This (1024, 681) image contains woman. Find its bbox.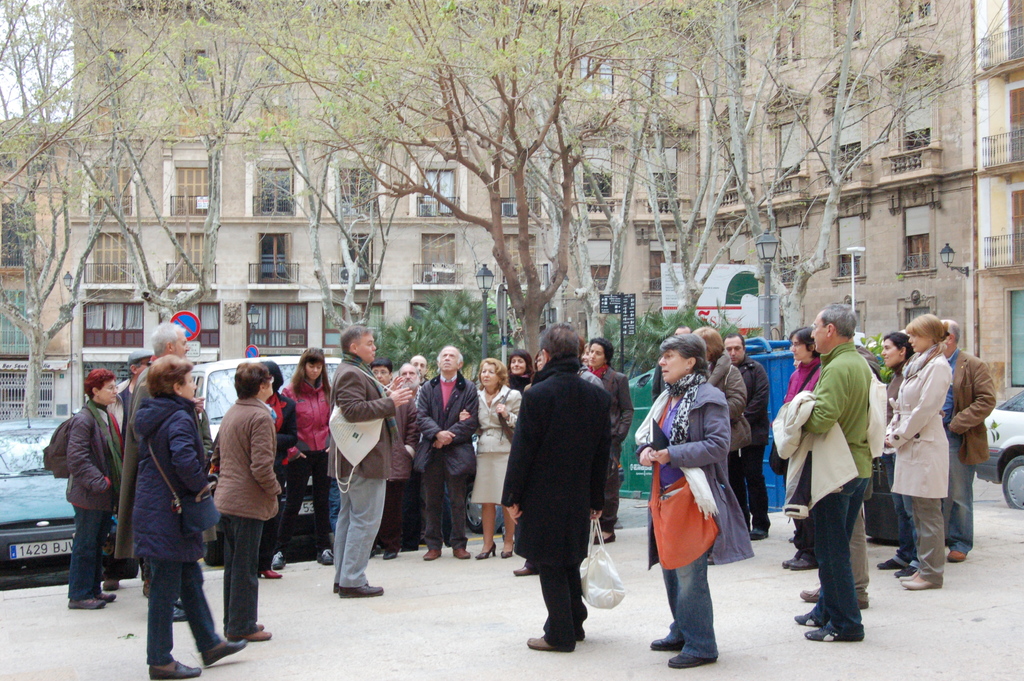
(657,344,756,669).
